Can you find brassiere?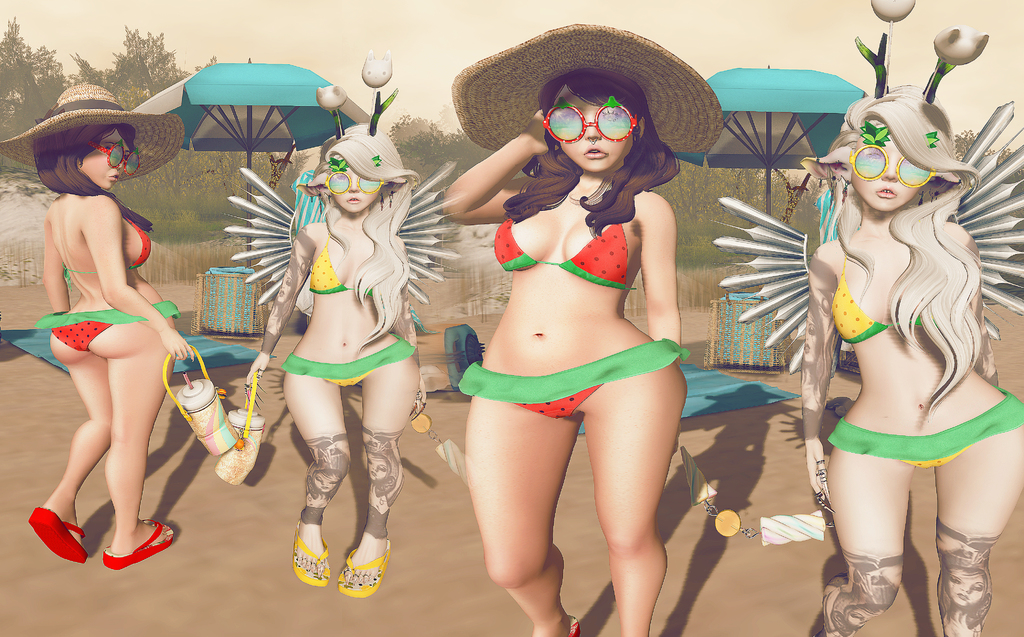
Yes, bounding box: x1=830 y1=255 x2=926 y2=346.
